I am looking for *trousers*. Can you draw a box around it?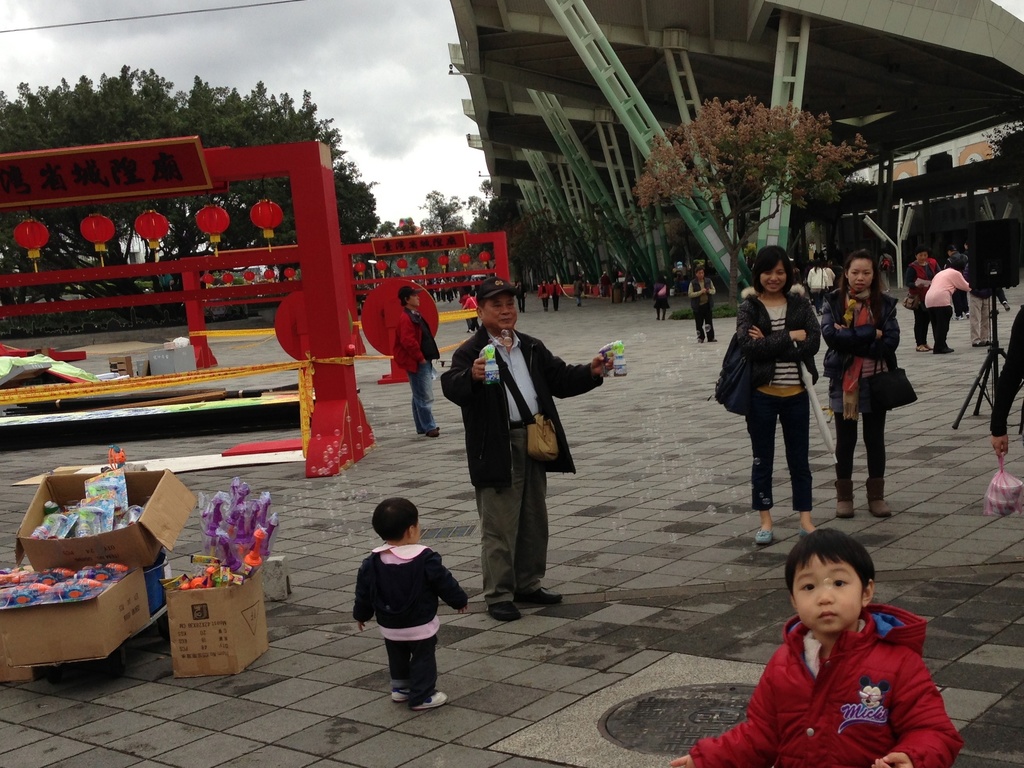
Sure, the bounding box is <bbox>879, 268, 893, 290</bbox>.
